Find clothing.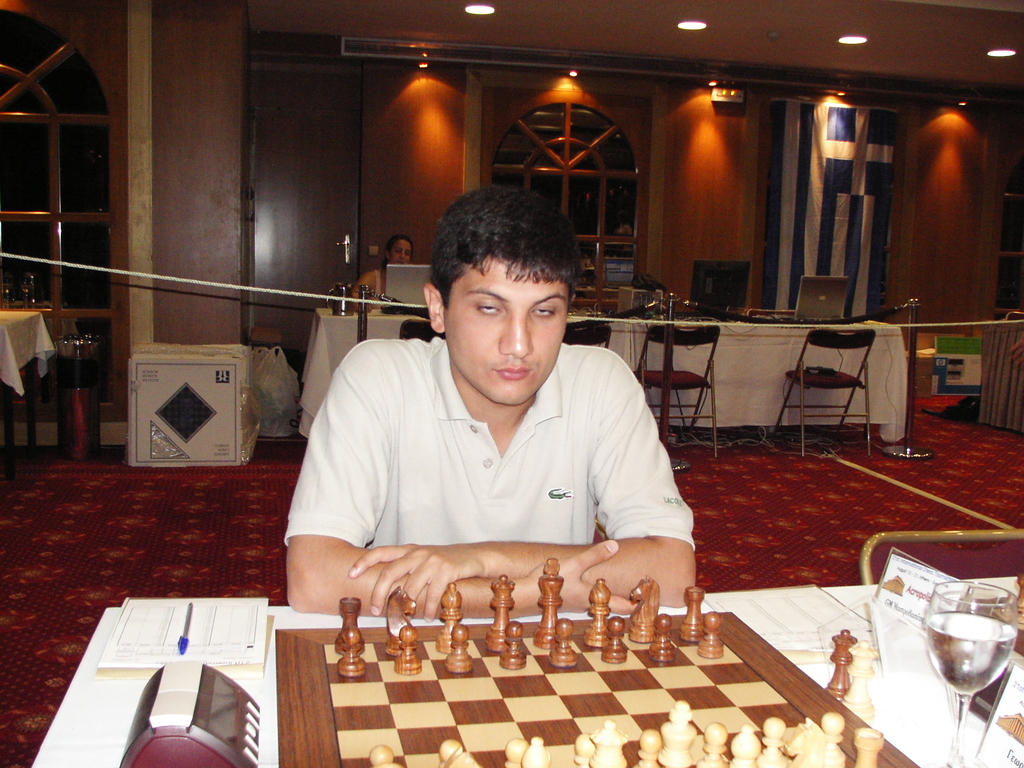
<box>283,300,710,618</box>.
